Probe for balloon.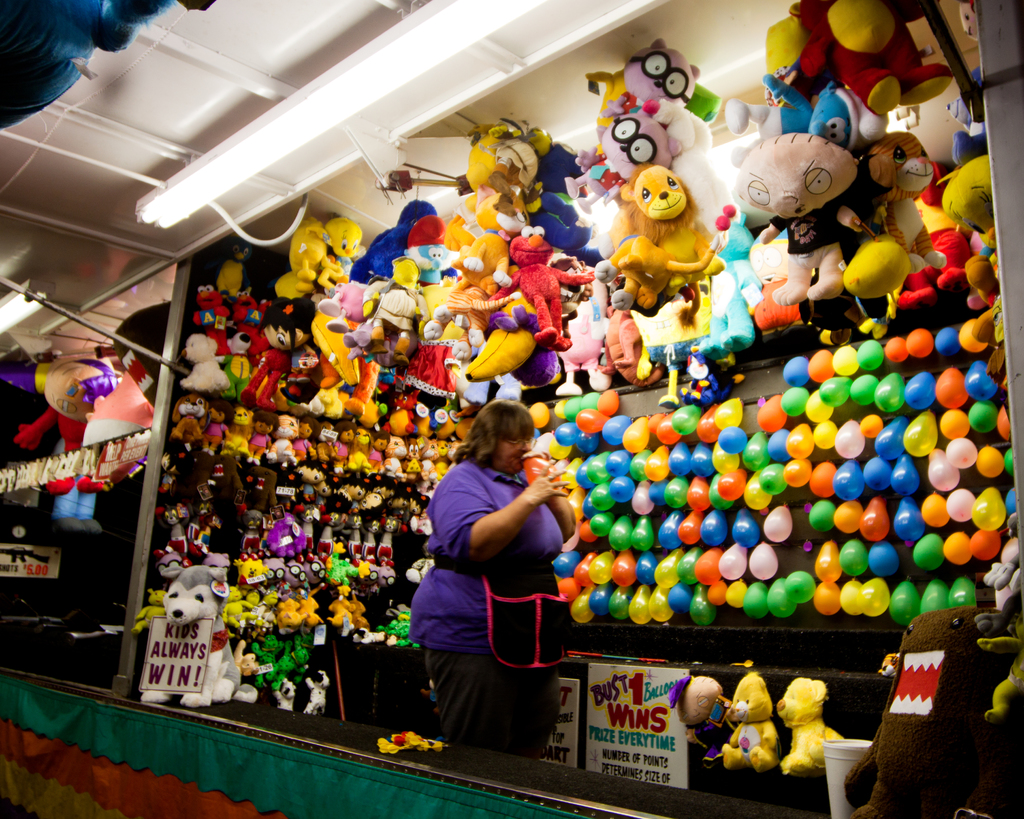
Probe result: Rect(782, 457, 809, 486).
